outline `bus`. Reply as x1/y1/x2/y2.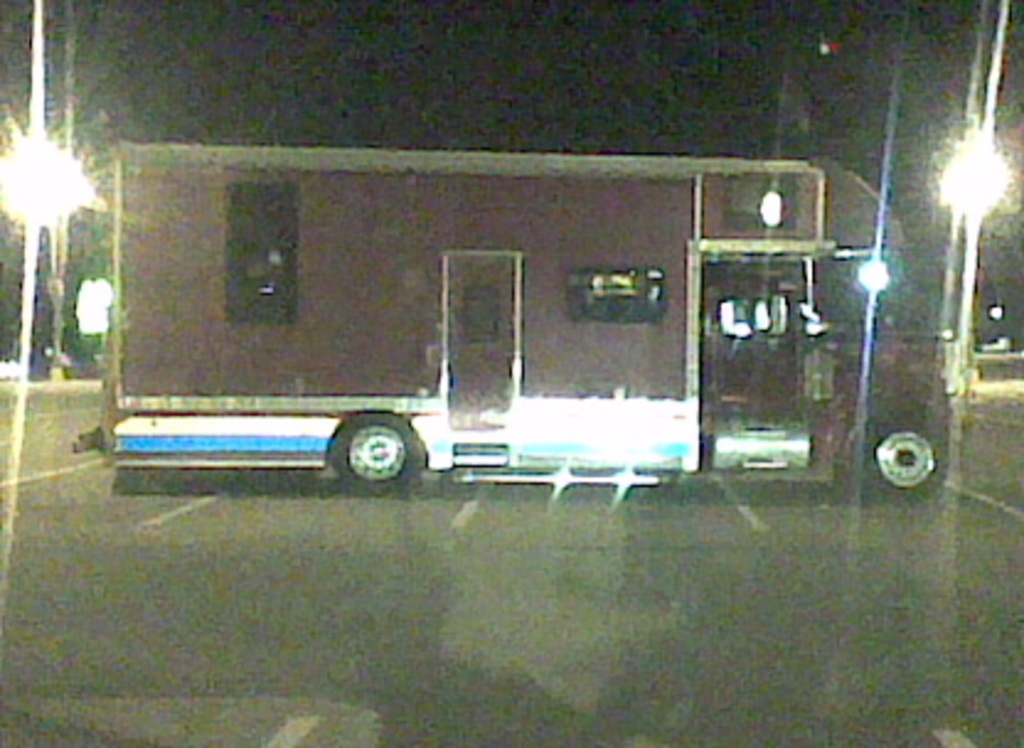
71/135/948/492.
